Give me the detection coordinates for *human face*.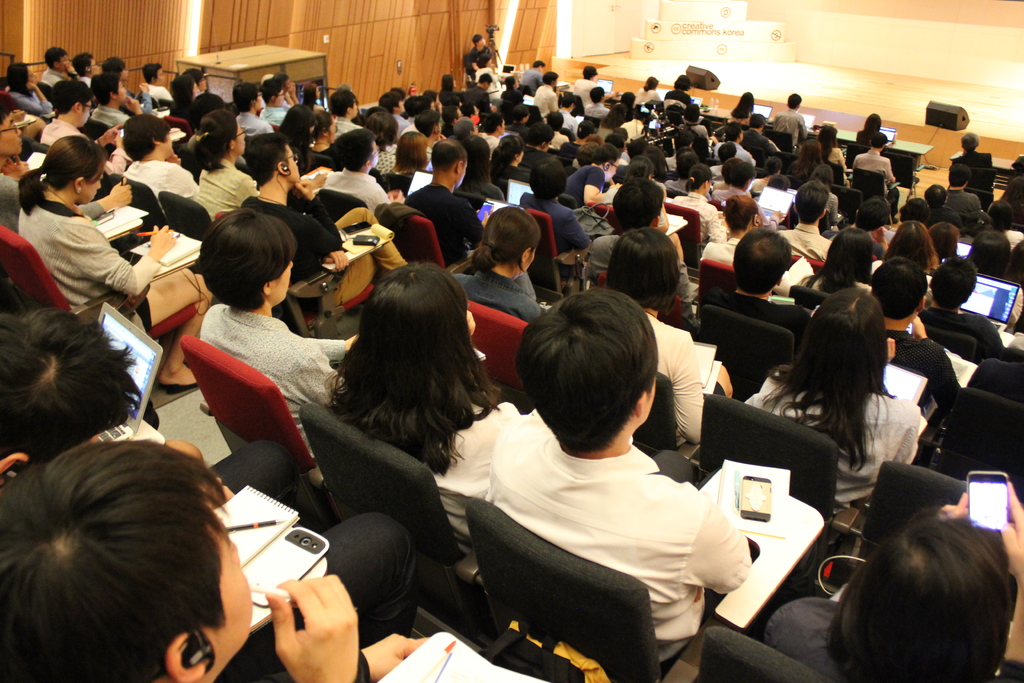
<bbox>212, 505, 248, 646</bbox>.
